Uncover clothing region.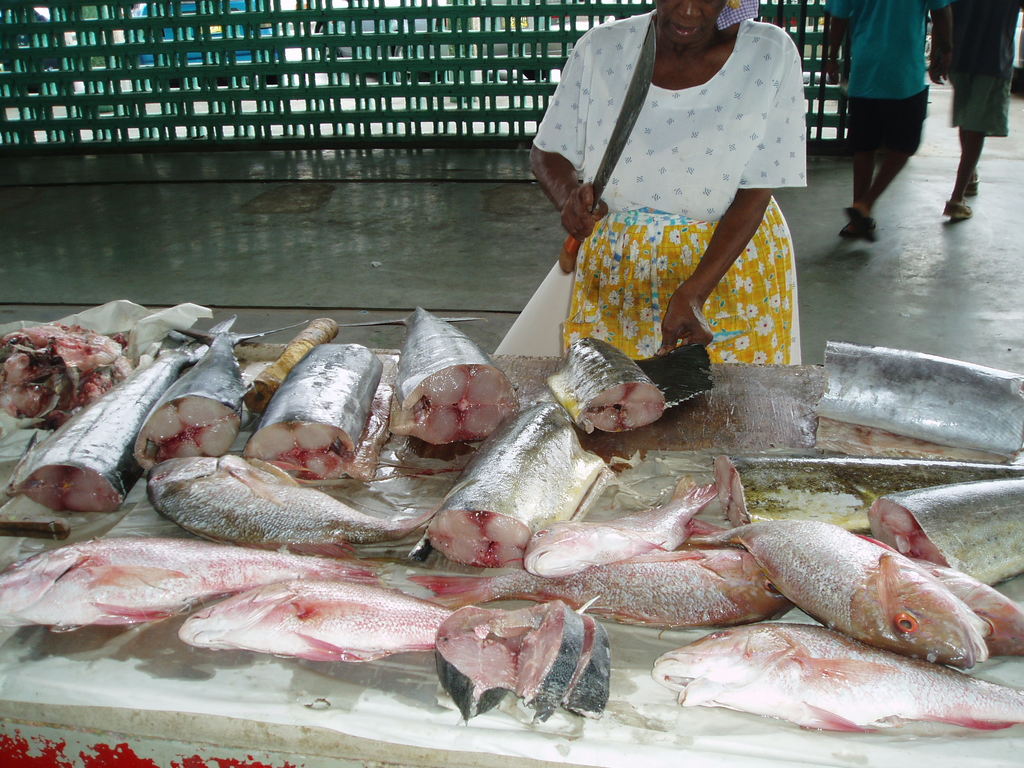
Uncovered: {"x1": 554, "y1": 33, "x2": 824, "y2": 369}.
